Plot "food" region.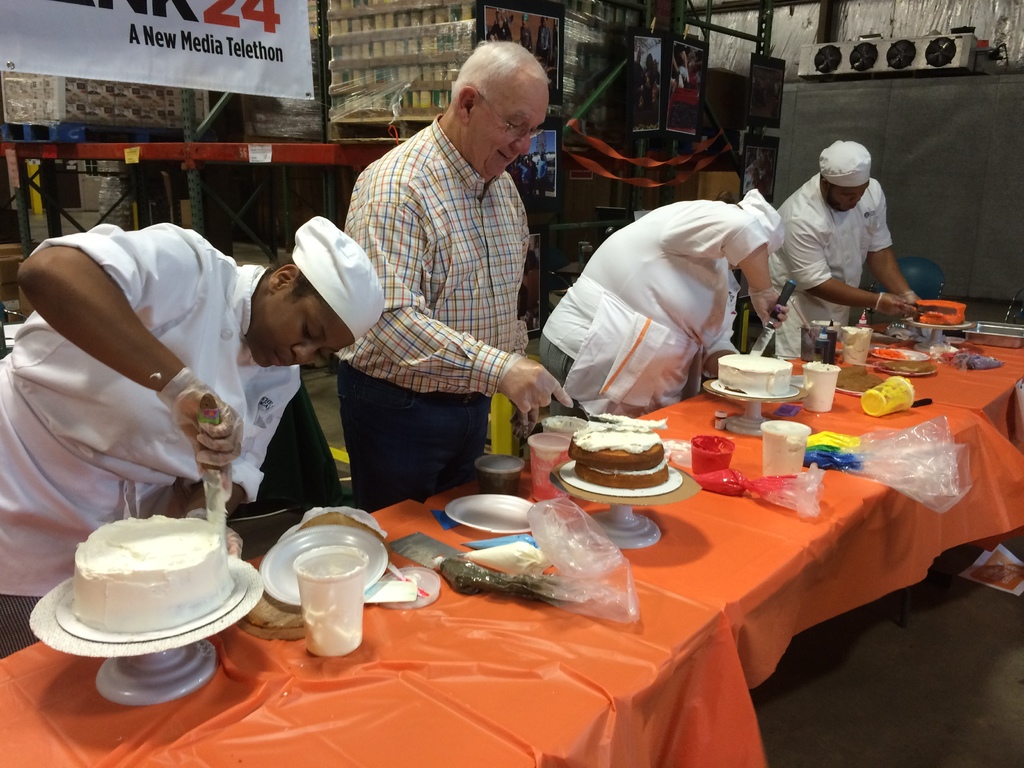
Plotted at {"left": 715, "top": 351, "right": 793, "bottom": 394}.
